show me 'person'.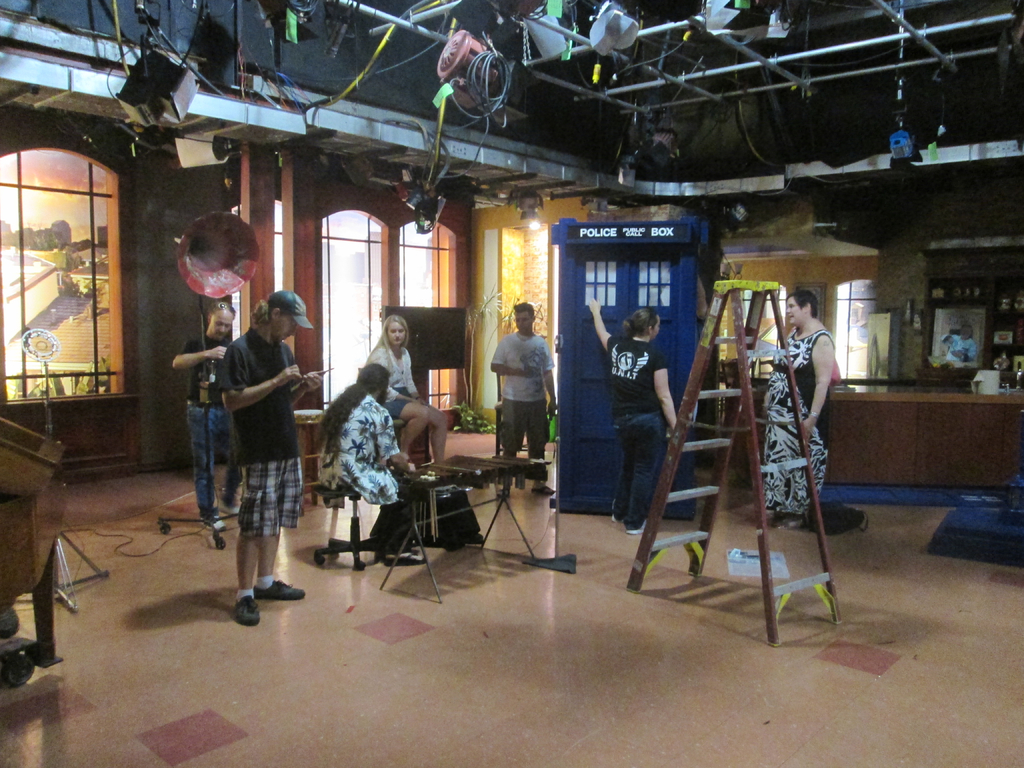
'person' is here: box(366, 315, 449, 474).
